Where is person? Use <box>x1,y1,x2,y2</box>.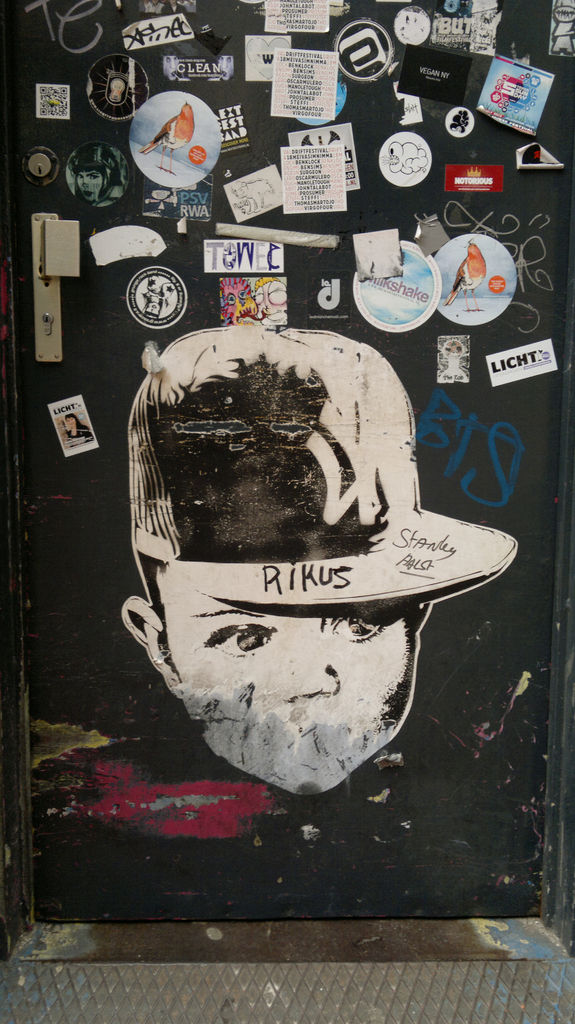
<box>117,318,528,803</box>.
